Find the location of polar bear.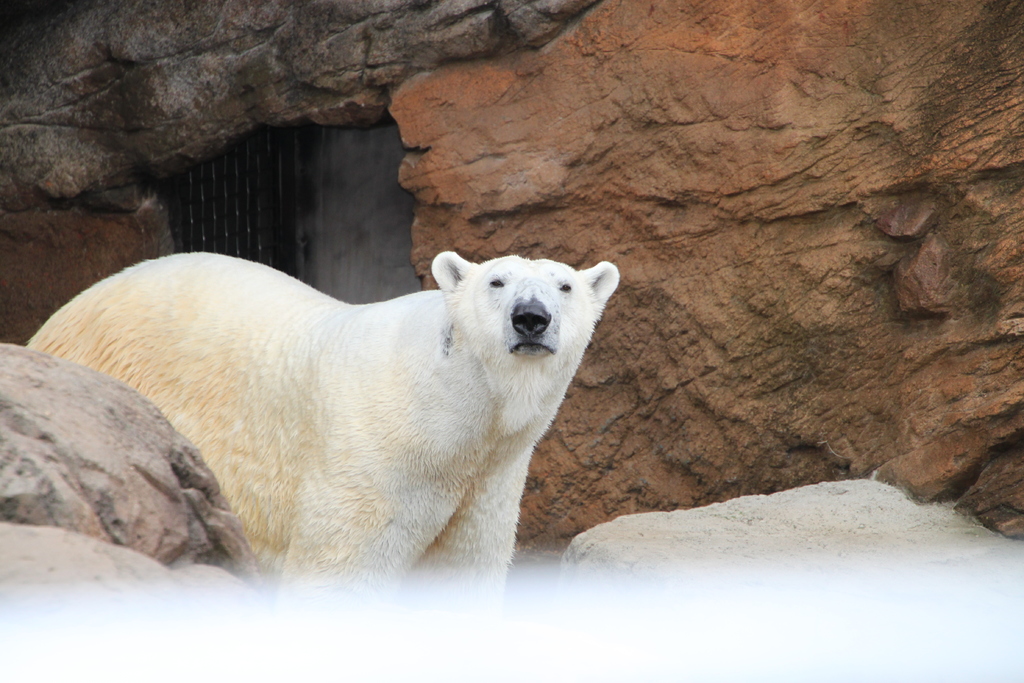
Location: <bbox>27, 251, 621, 620</bbox>.
